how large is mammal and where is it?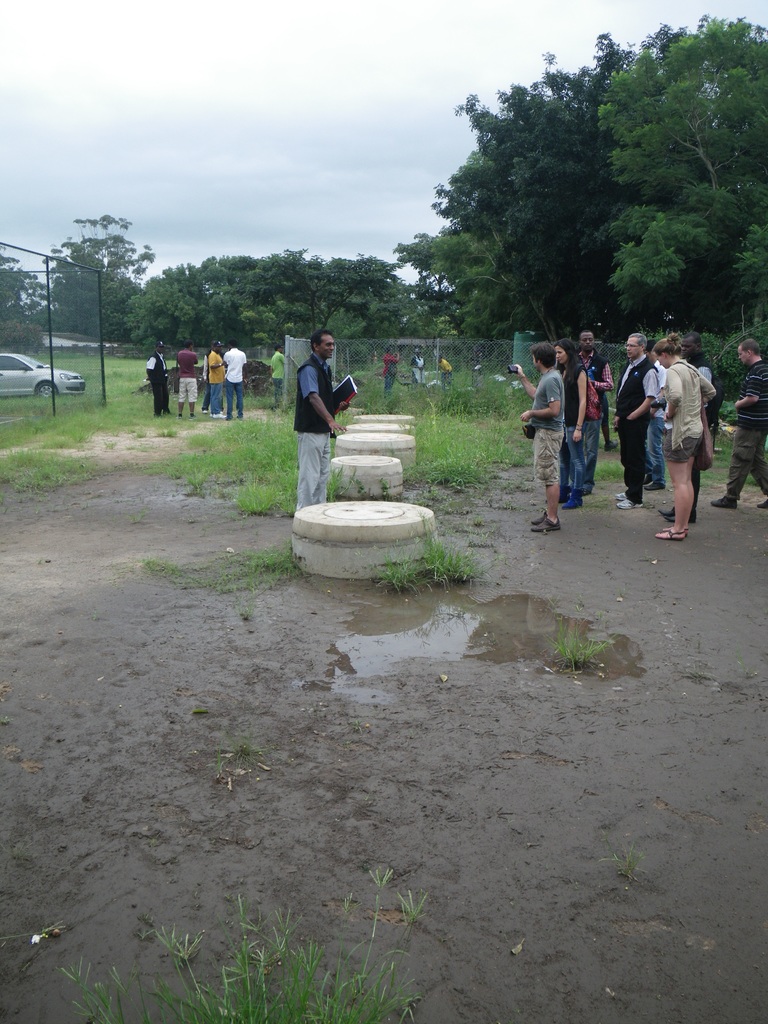
Bounding box: 380, 348, 399, 400.
